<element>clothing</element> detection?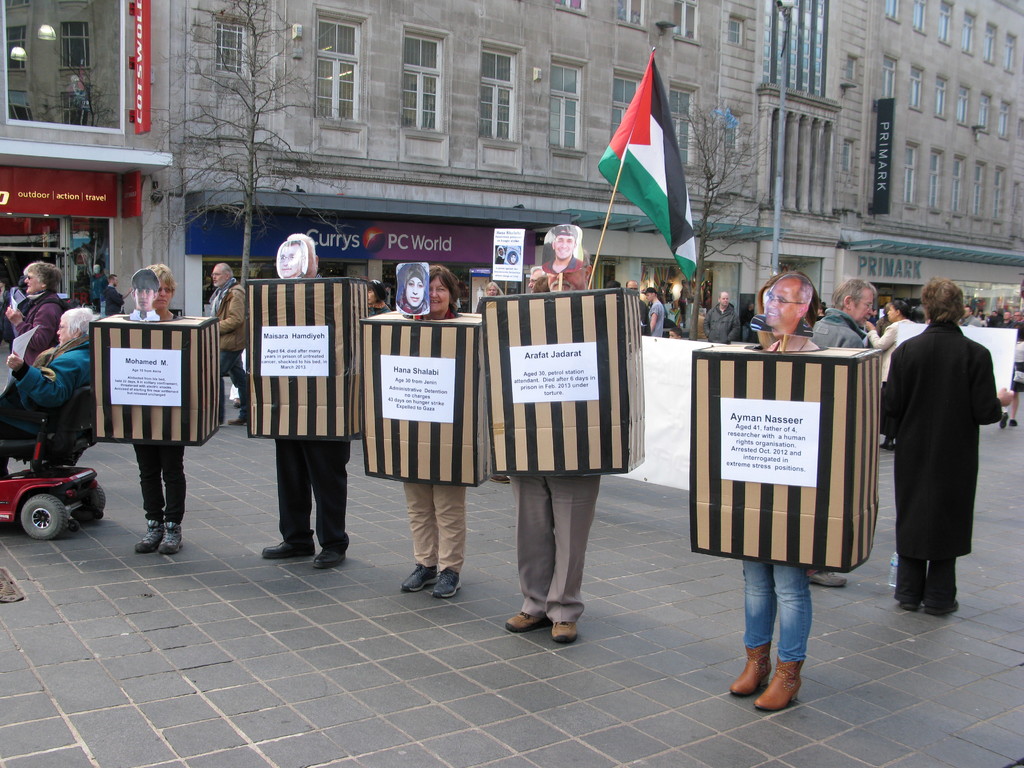
locate(404, 460, 470, 573)
